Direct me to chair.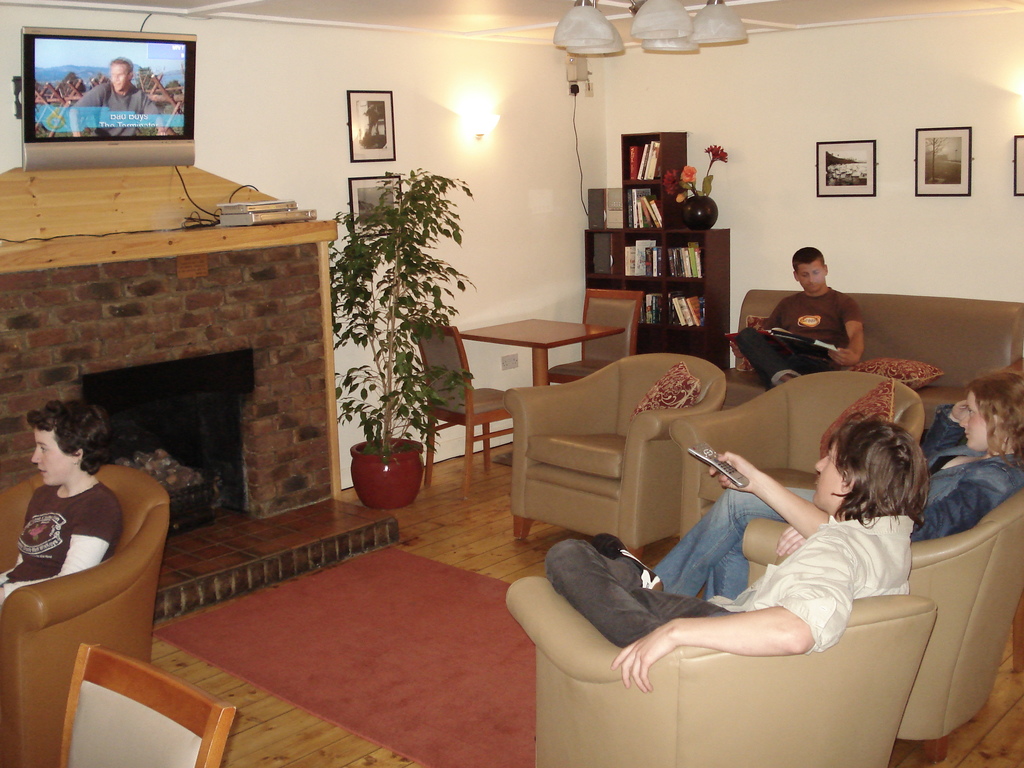
Direction: (left=545, top=287, right=641, bottom=387).
